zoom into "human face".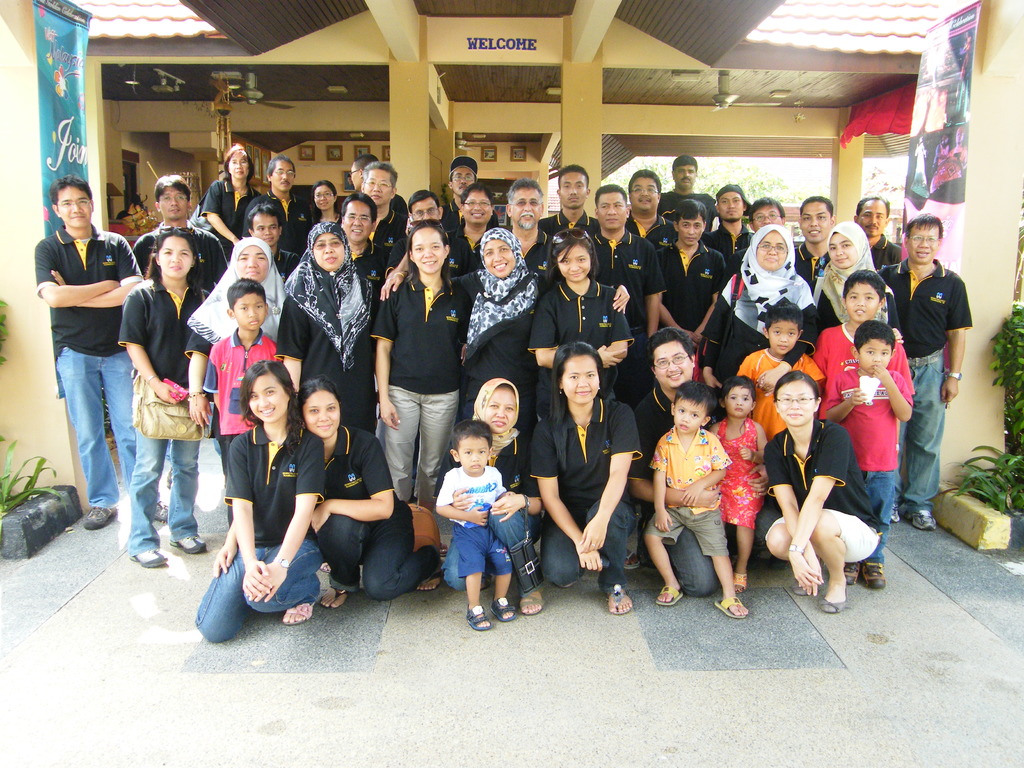
Zoom target: (483,241,515,276).
